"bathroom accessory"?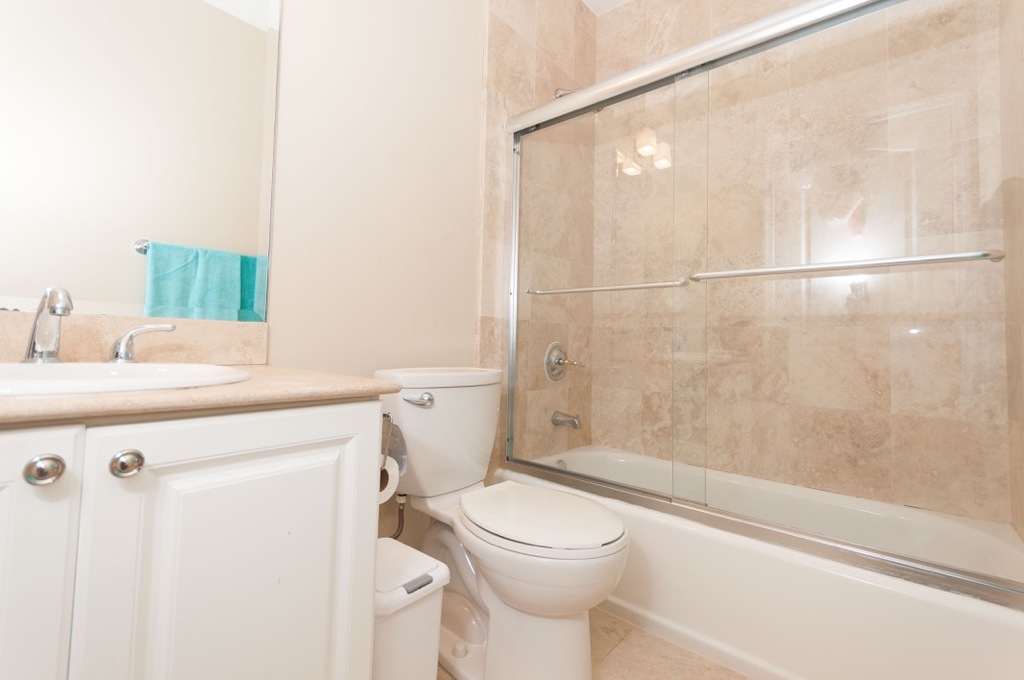
select_region(365, 356, 524, 645)
